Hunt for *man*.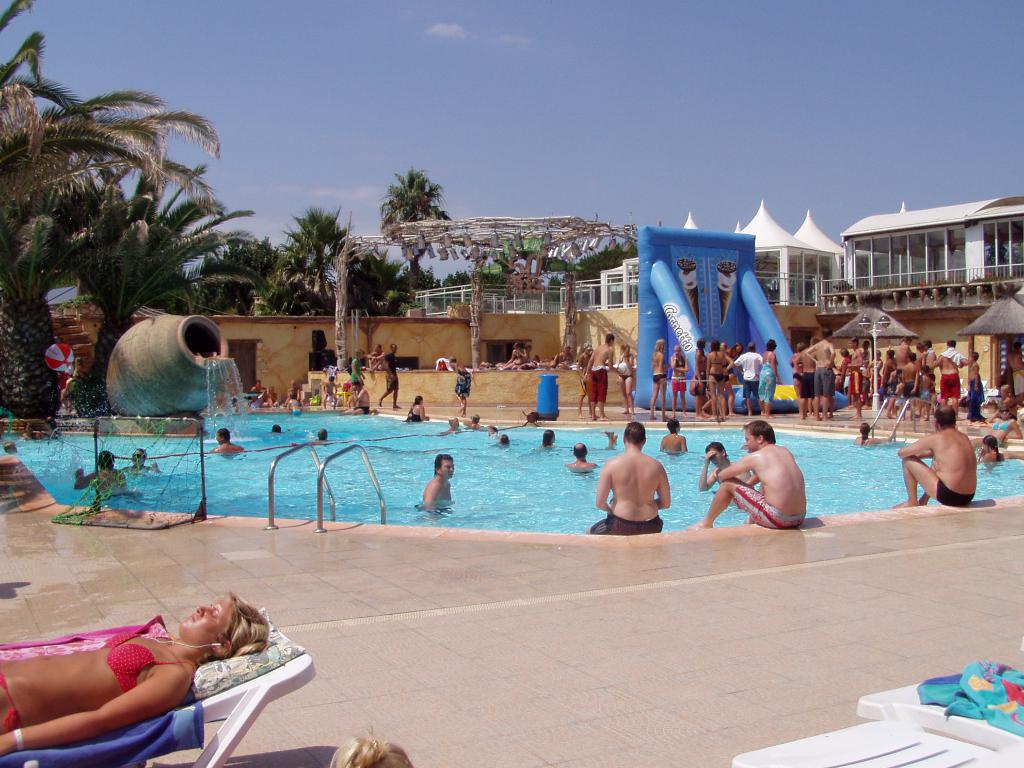
Hunted down at <bbox>890, 401, 979, 508</bbox>.
